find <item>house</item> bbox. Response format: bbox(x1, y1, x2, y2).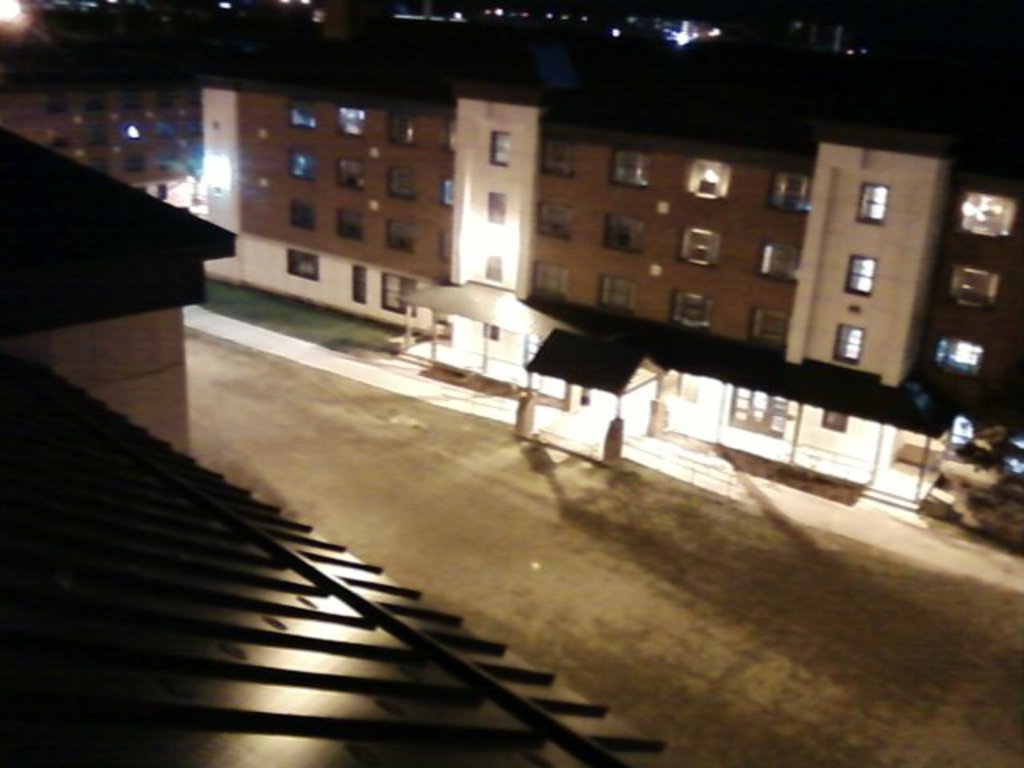
bbox(0, 131, 240, 462).
